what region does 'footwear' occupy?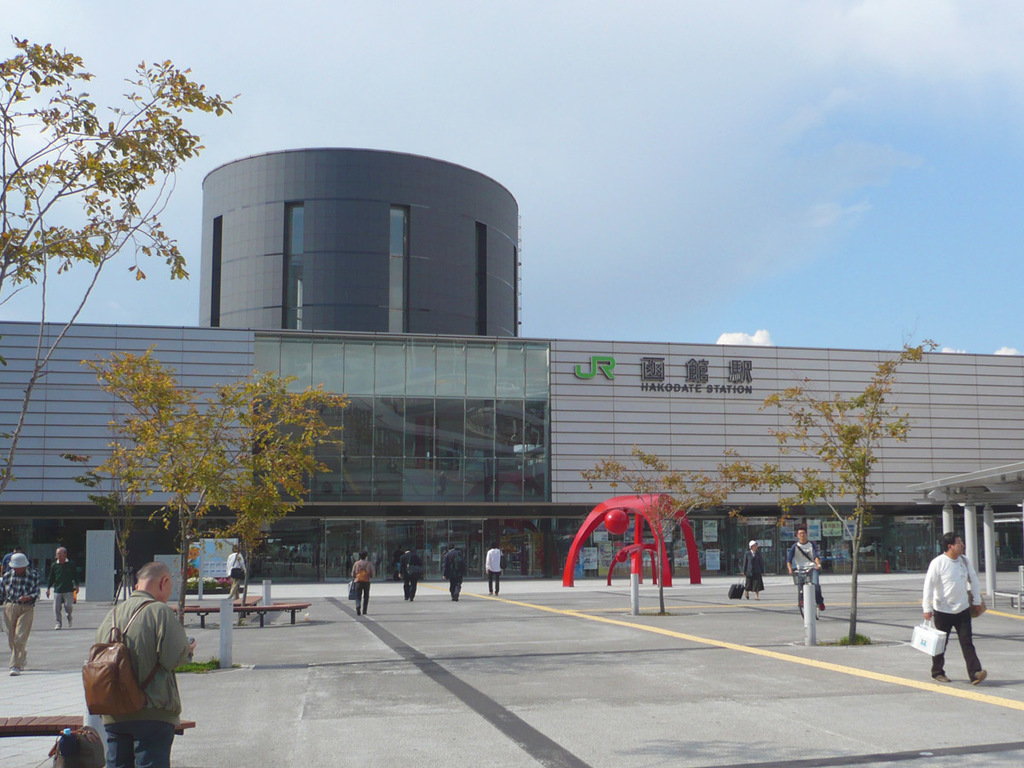
locate(356, 605, 359, 614).
